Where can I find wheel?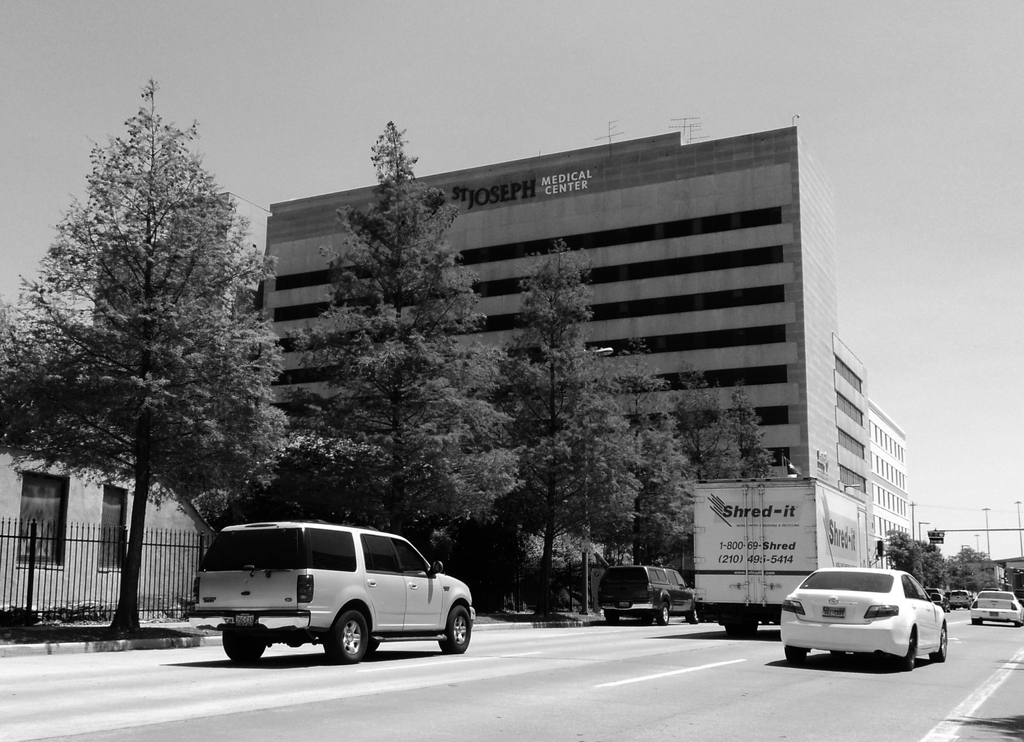
You can find it at (438,607,471,653).
